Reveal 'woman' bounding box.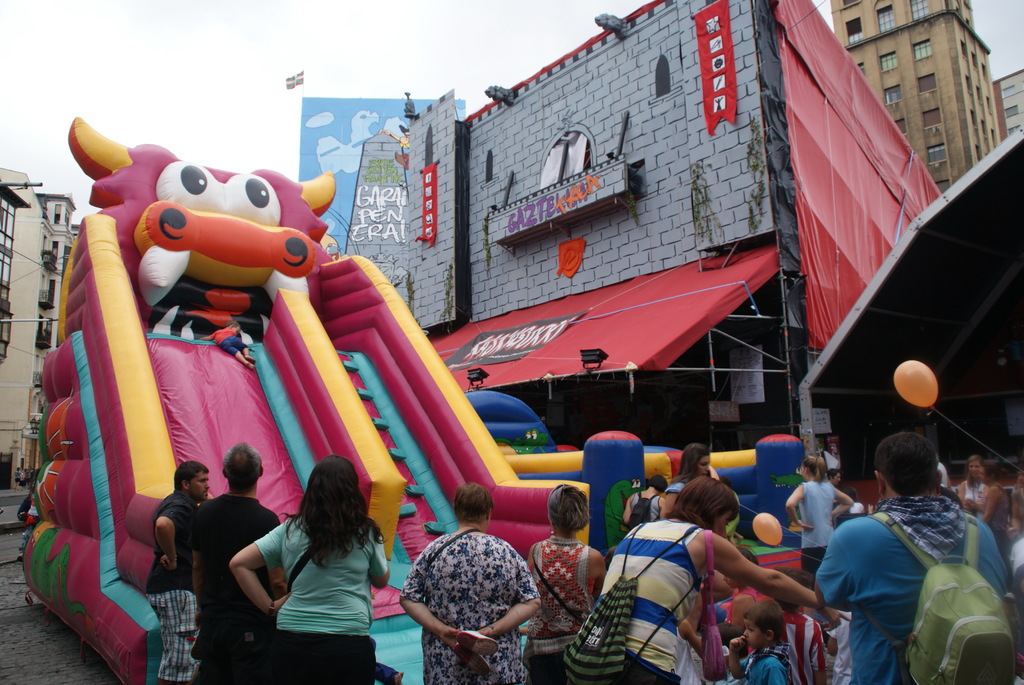
Revealed: <bbox>959, 453, 993, 510</bbox>.
